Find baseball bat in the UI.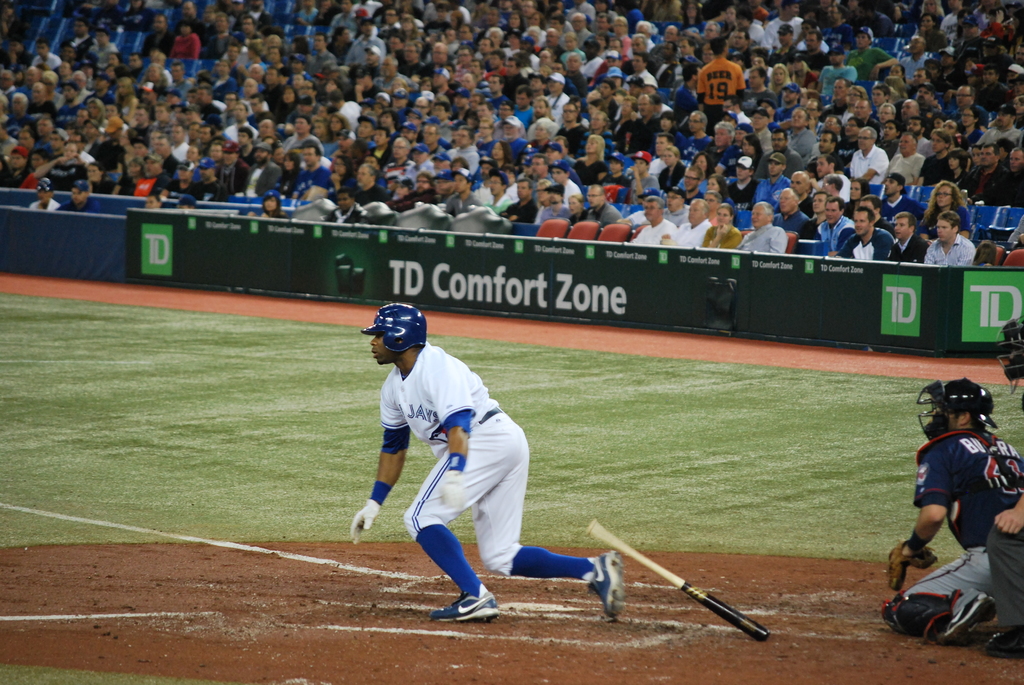
UI element at l=584, t=515, r=770, b=646.
